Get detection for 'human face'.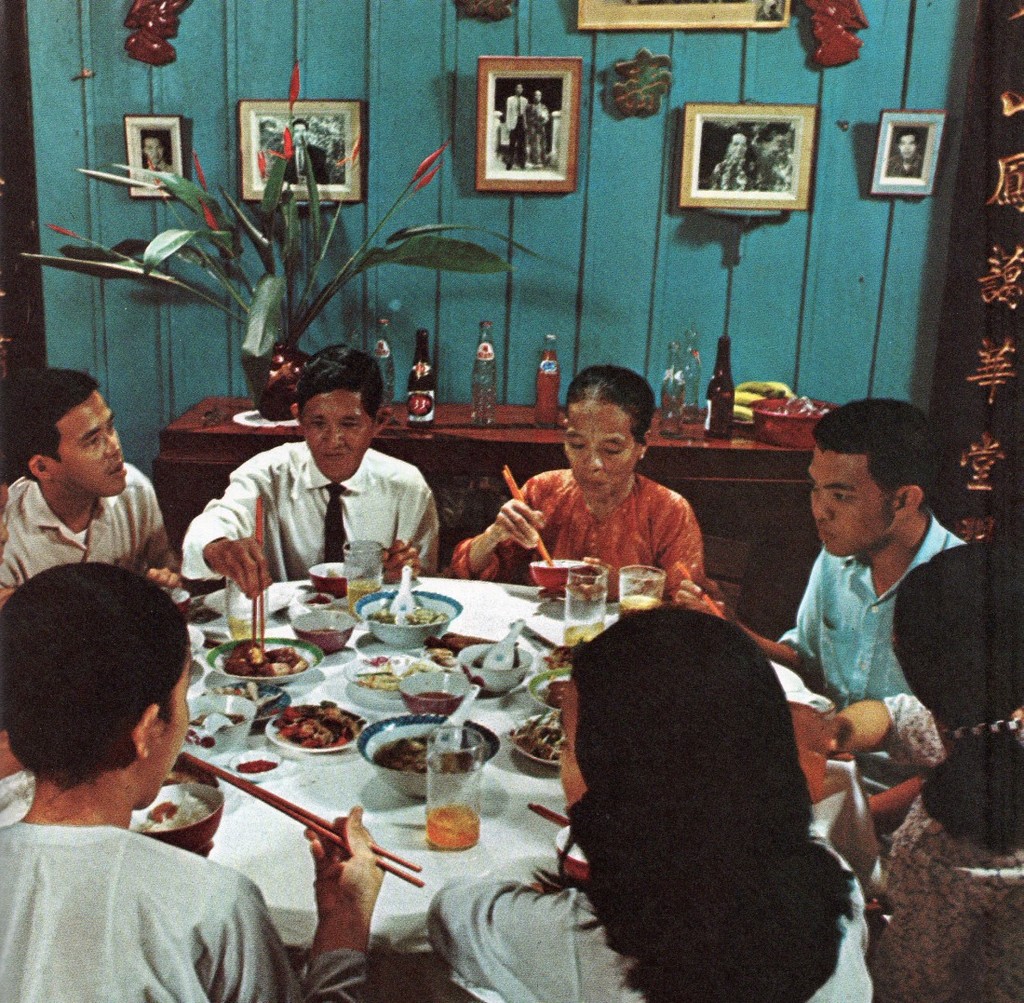
Detection: [x1=723, y1=133, x2=741, y2=161].
